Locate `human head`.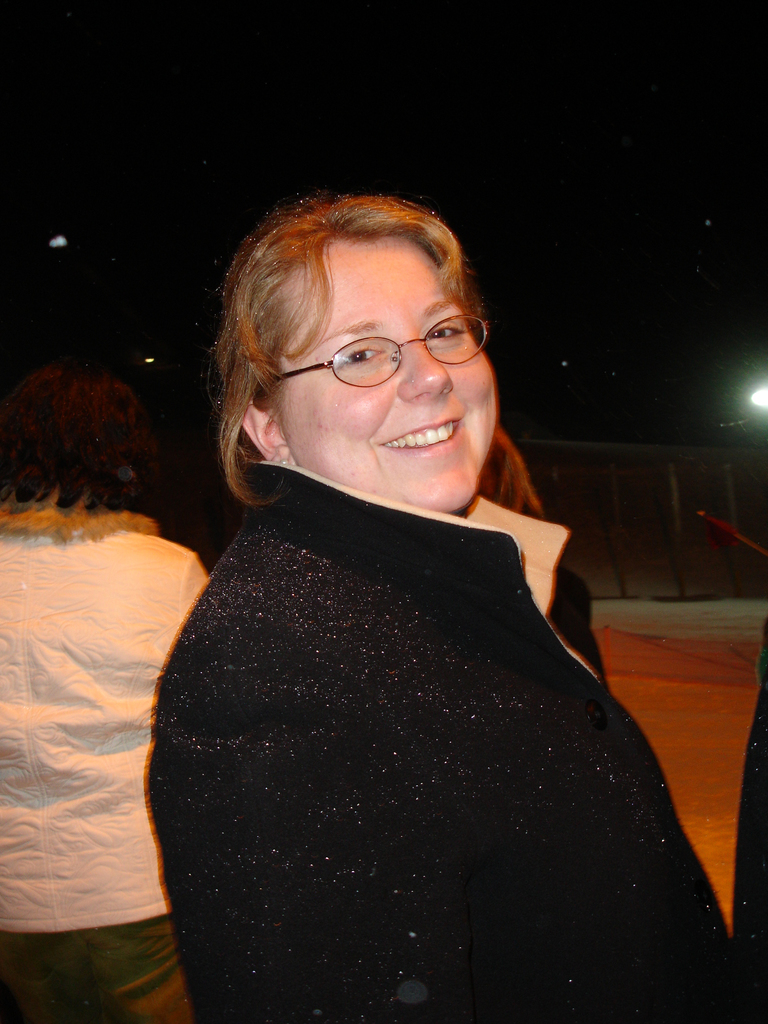
Bounding box: (0, 350, 158, 515).
